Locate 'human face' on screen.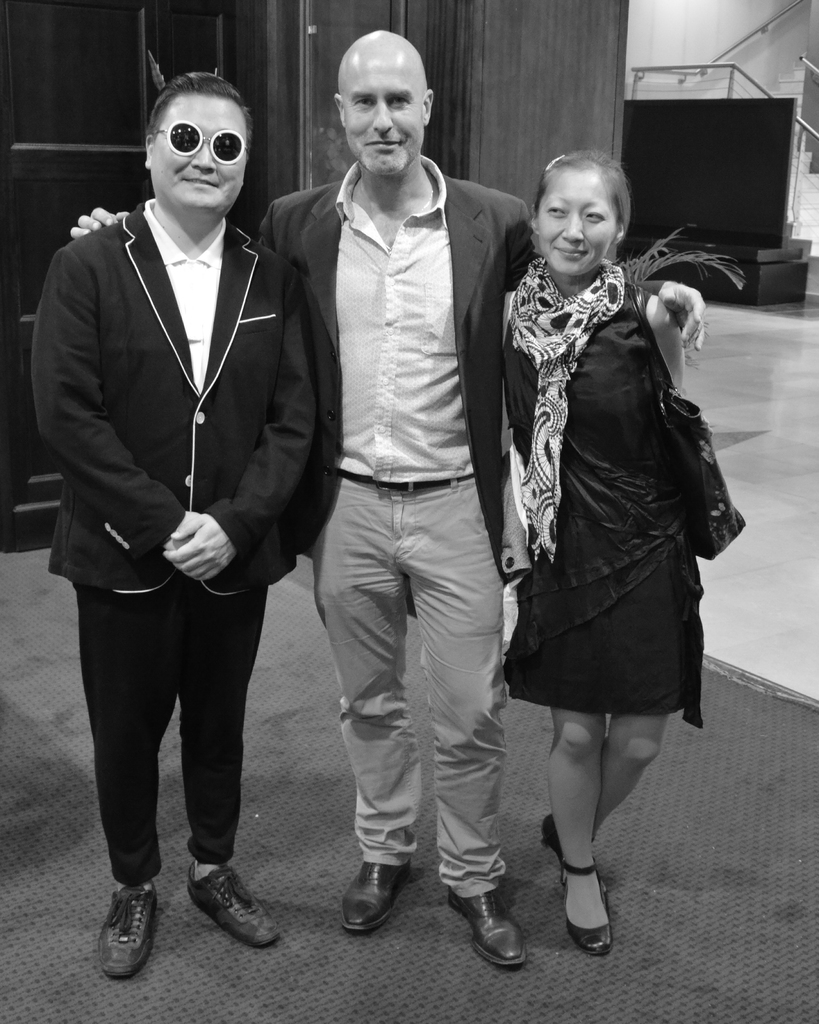
On screen at rect(535, 168, 621, 275).
